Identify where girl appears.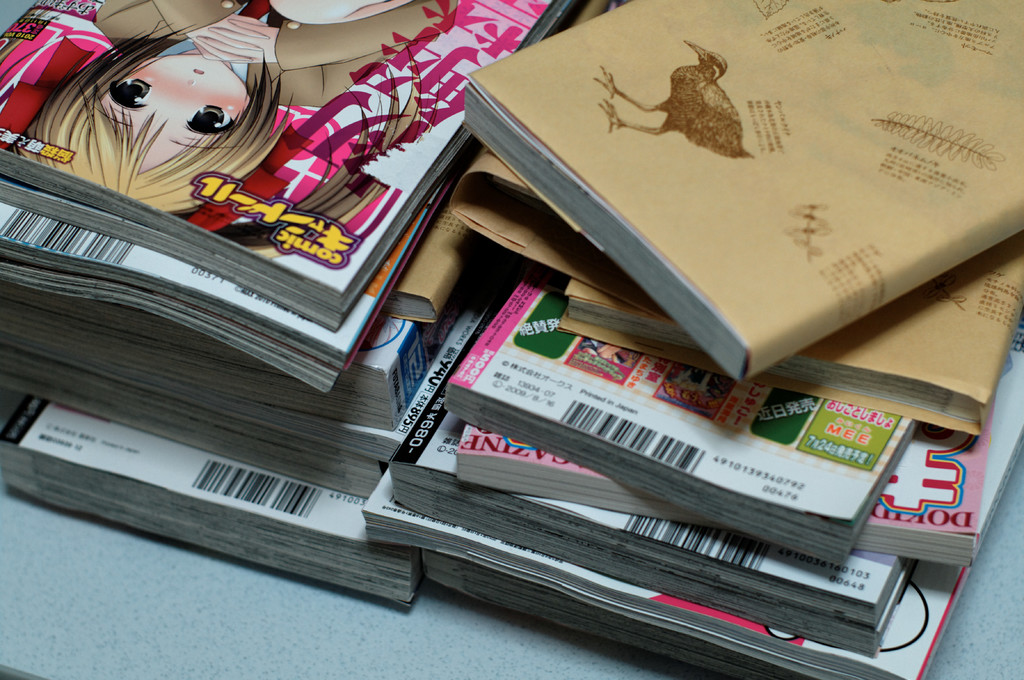
Appears at {"x1": 13, "y1": 0, "x2": 452, "y2": 260}.
